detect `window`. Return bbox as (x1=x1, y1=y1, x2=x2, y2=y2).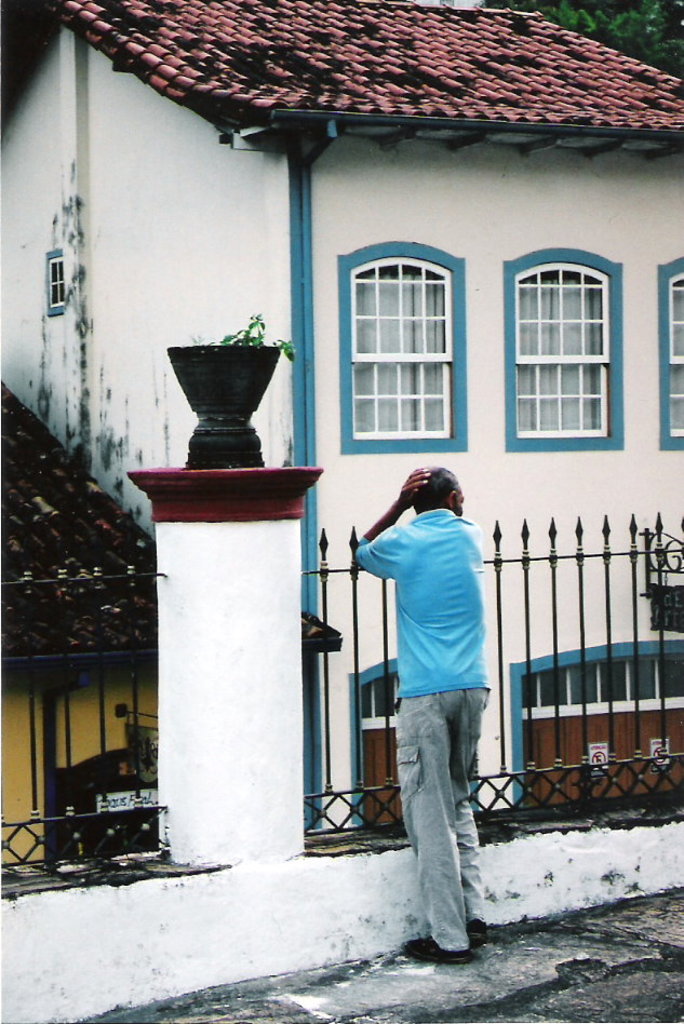
(x1=45, y1=252, x2=70, y2=312).
